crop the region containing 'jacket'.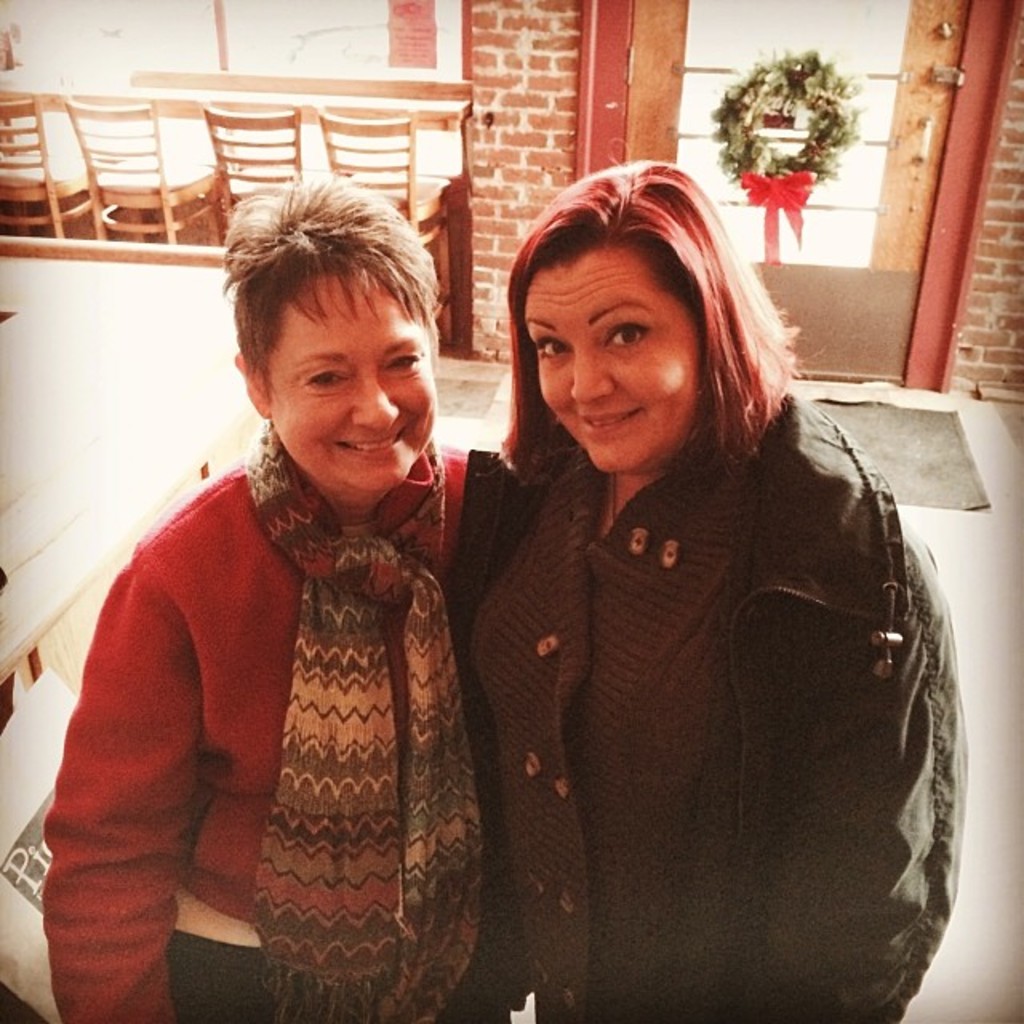
Crop region: [left=427, top=334, right=978, bottom=1008].
